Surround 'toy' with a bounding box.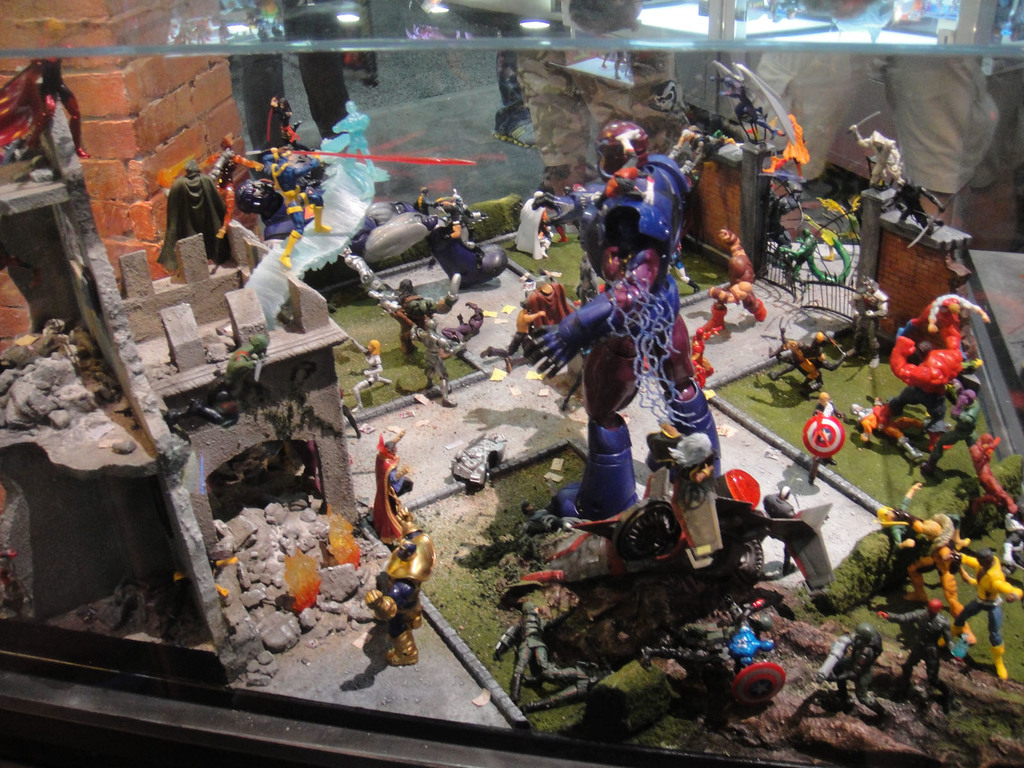
(500, 591, 611, 696).
